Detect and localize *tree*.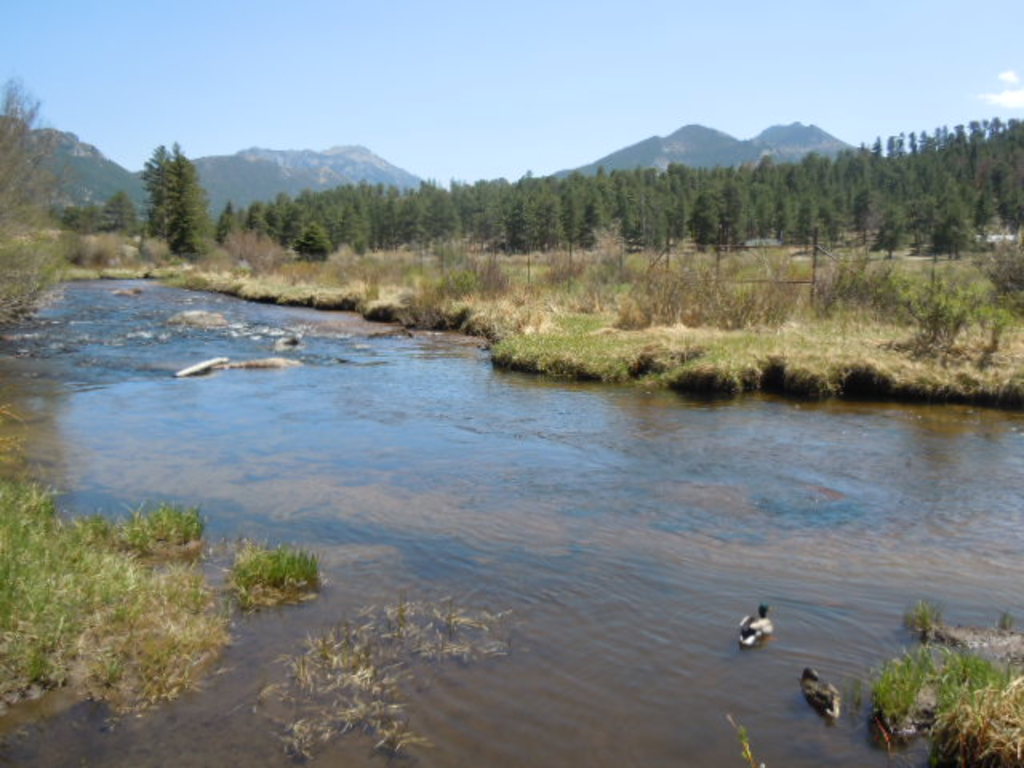
Localized at crop(142, 144, 181, 240).
